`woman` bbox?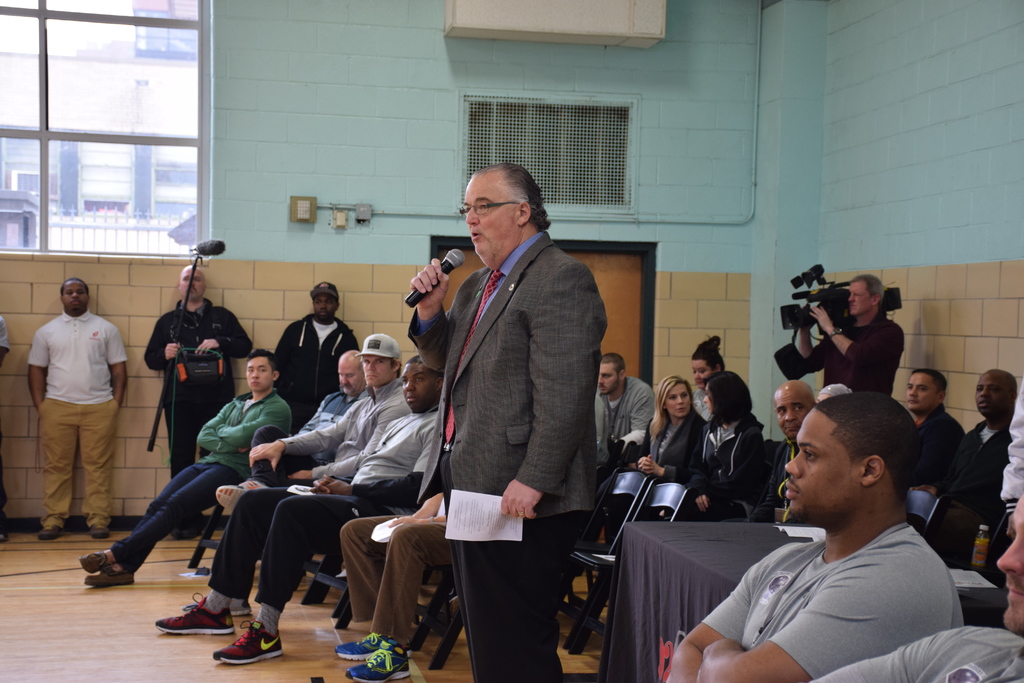
<region>694, 336, 727, 424</region>
